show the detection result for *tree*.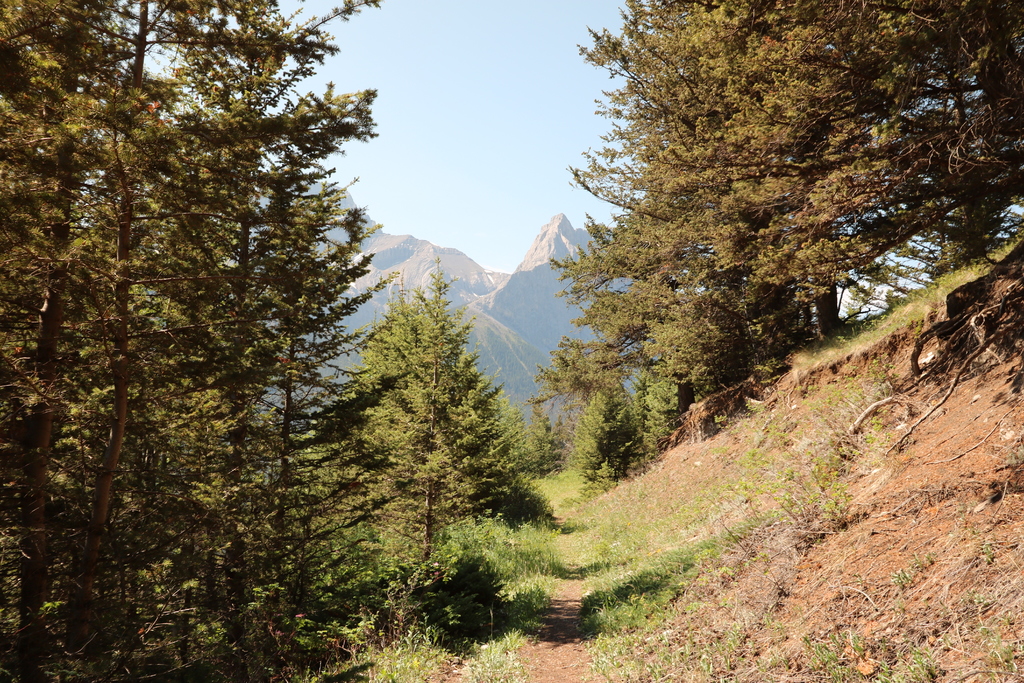
{"left": 576, "top": 371, "right": 649, "bottom": 493}.
